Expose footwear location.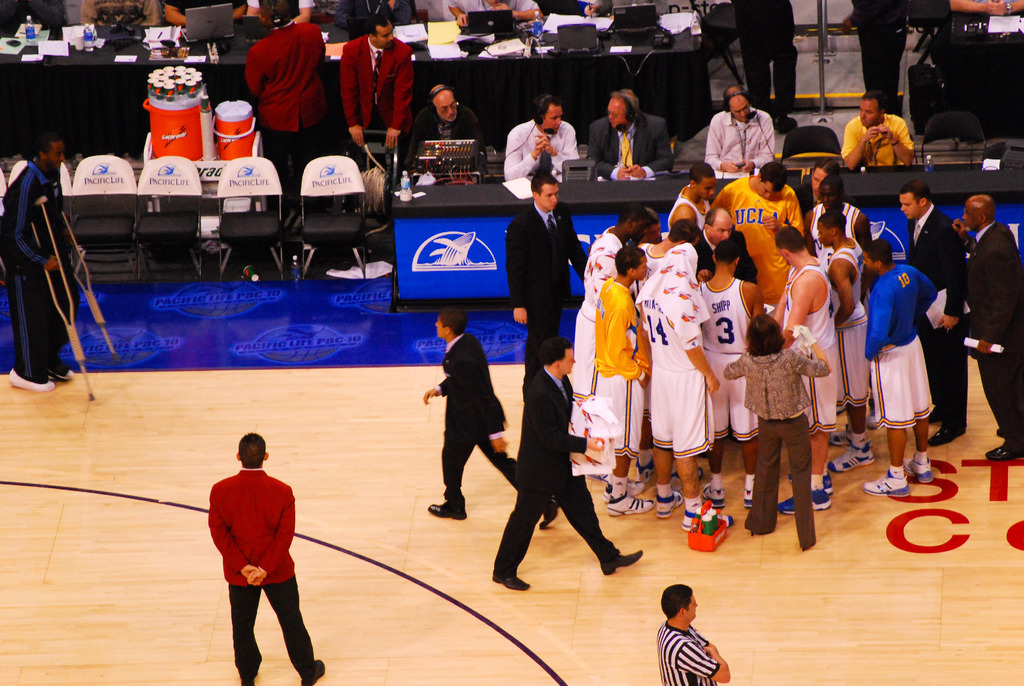
Exposed at bbox(829, 442, 876, 470).
